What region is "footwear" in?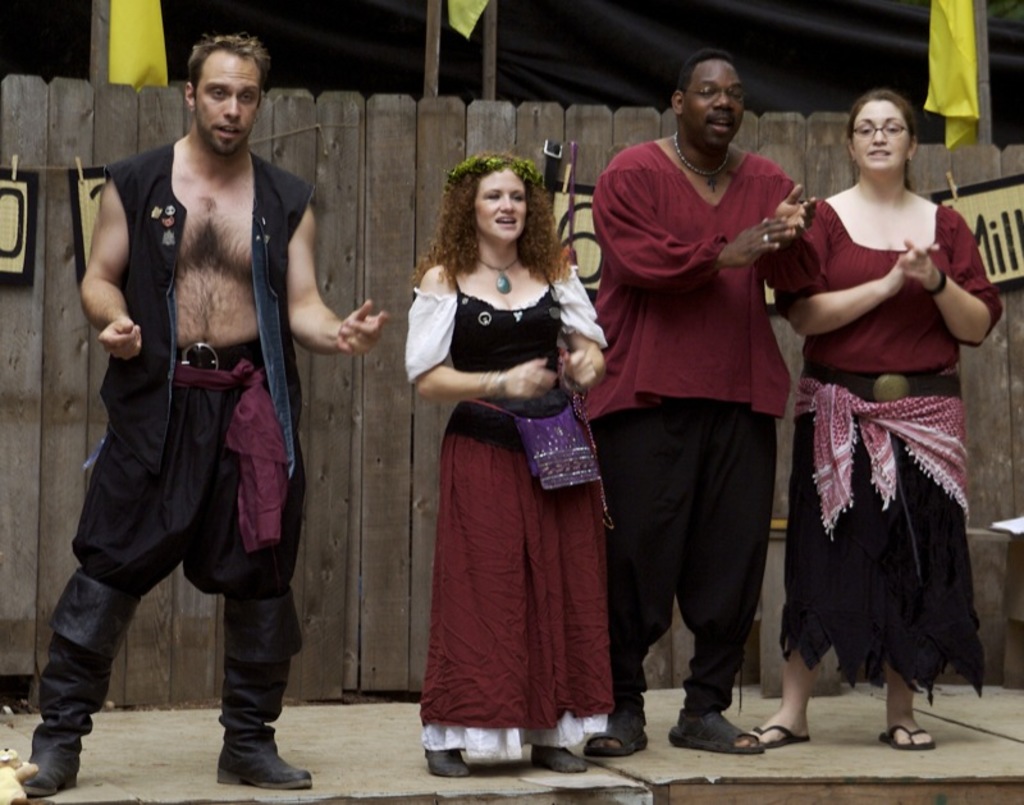
{"x1": 881, "y1": 728, "x2": 942, "y2": 754}.
